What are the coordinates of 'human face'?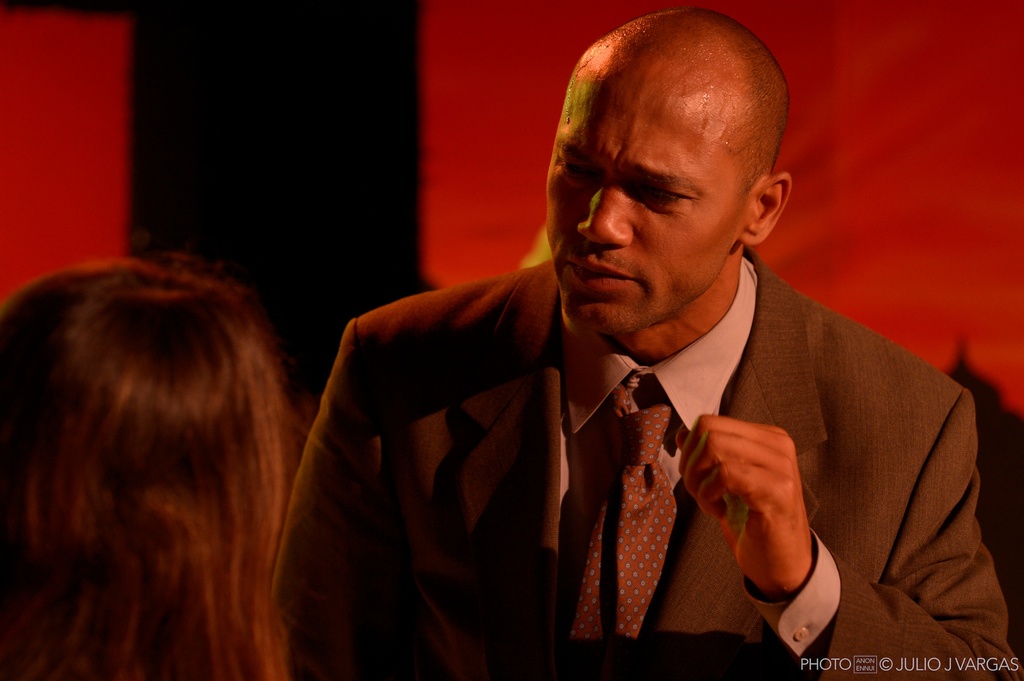
547,68,732,337.
